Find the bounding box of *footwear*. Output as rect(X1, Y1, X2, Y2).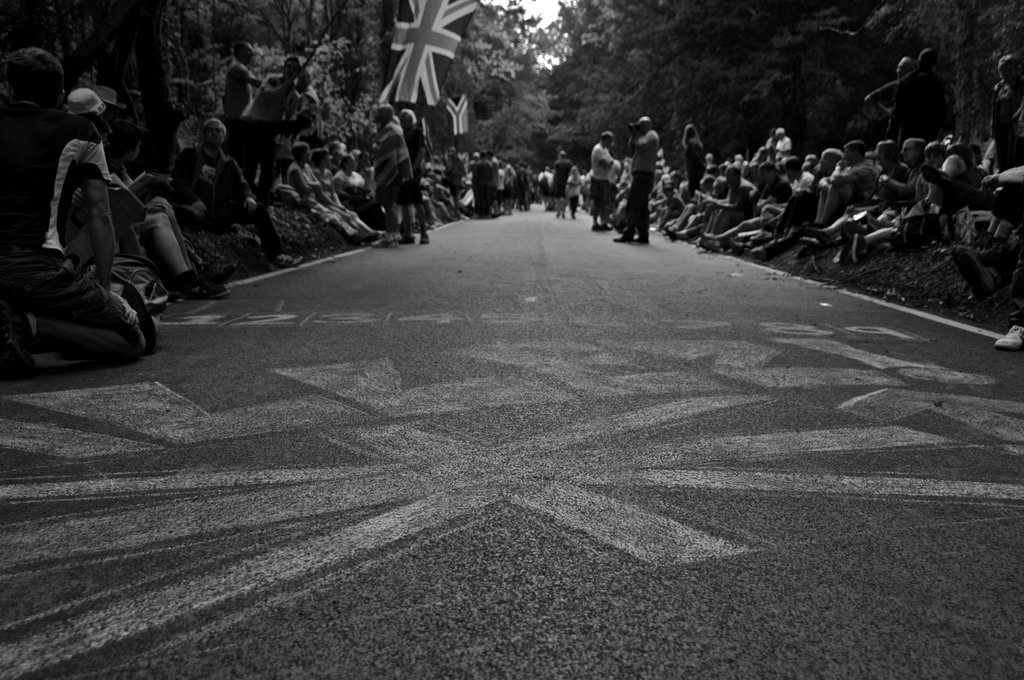
rect(232, 215, 259, 244).
